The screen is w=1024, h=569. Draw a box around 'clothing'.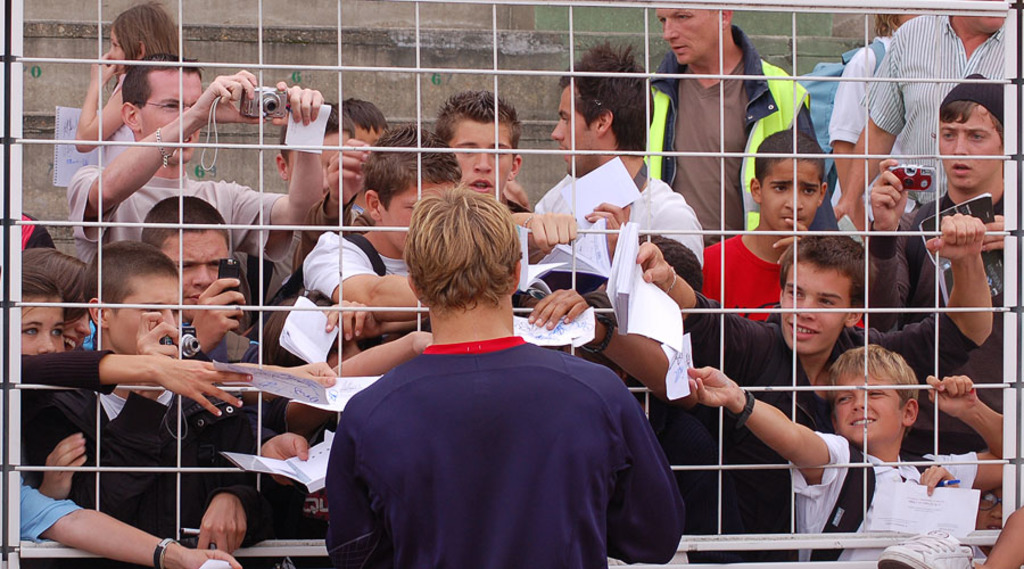
832/30/901/244.
